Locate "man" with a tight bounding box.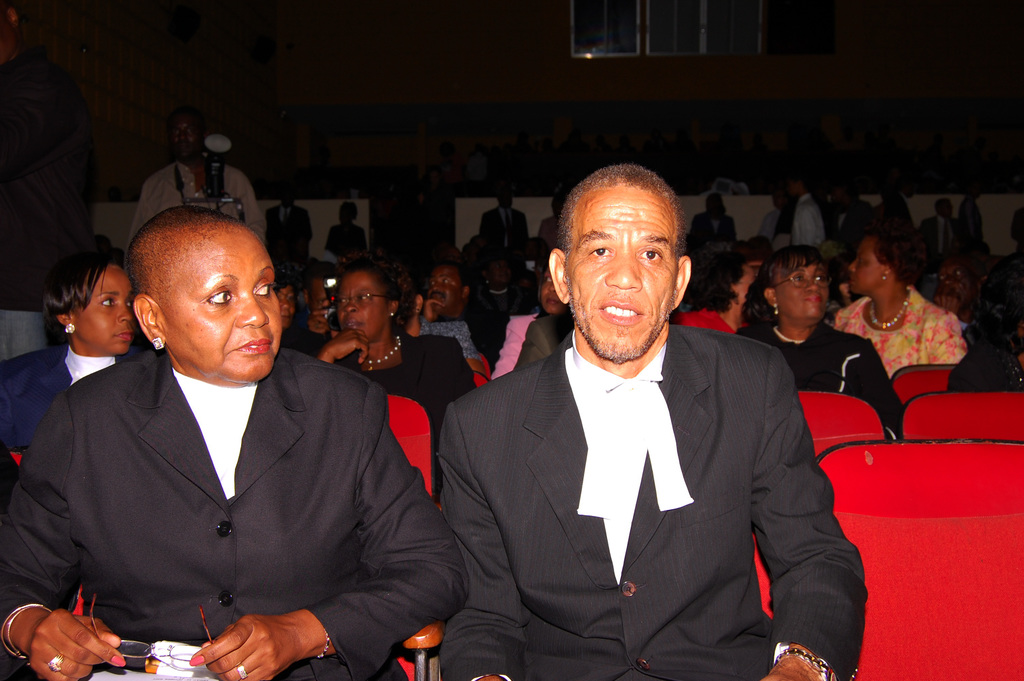
crop(688, 199, 738, 243).
